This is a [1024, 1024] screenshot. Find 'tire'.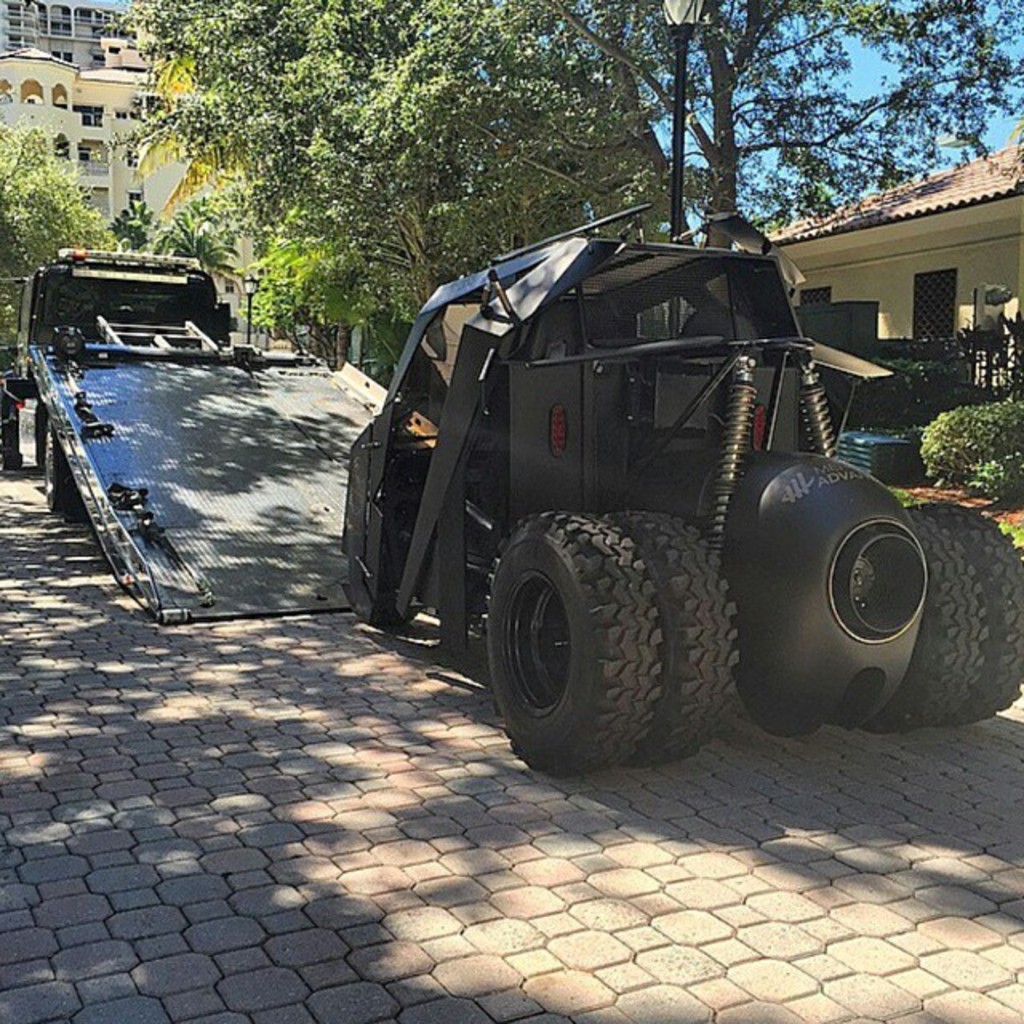
Bounding box: locate(925, 498, 1022, 726).
